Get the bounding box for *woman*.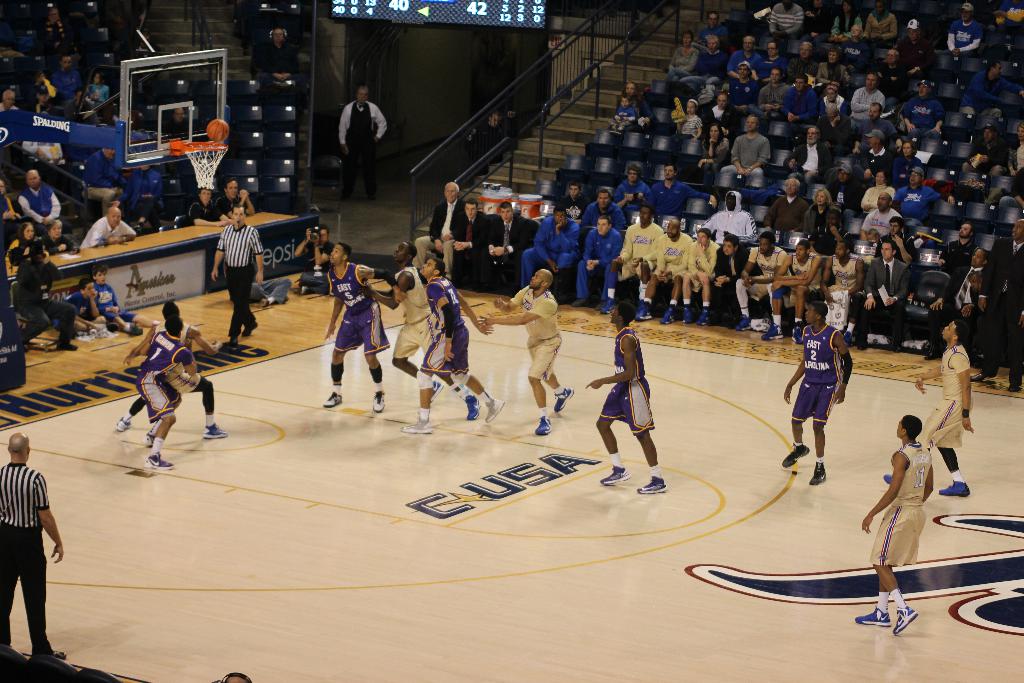
857, 169, 895, 219.
